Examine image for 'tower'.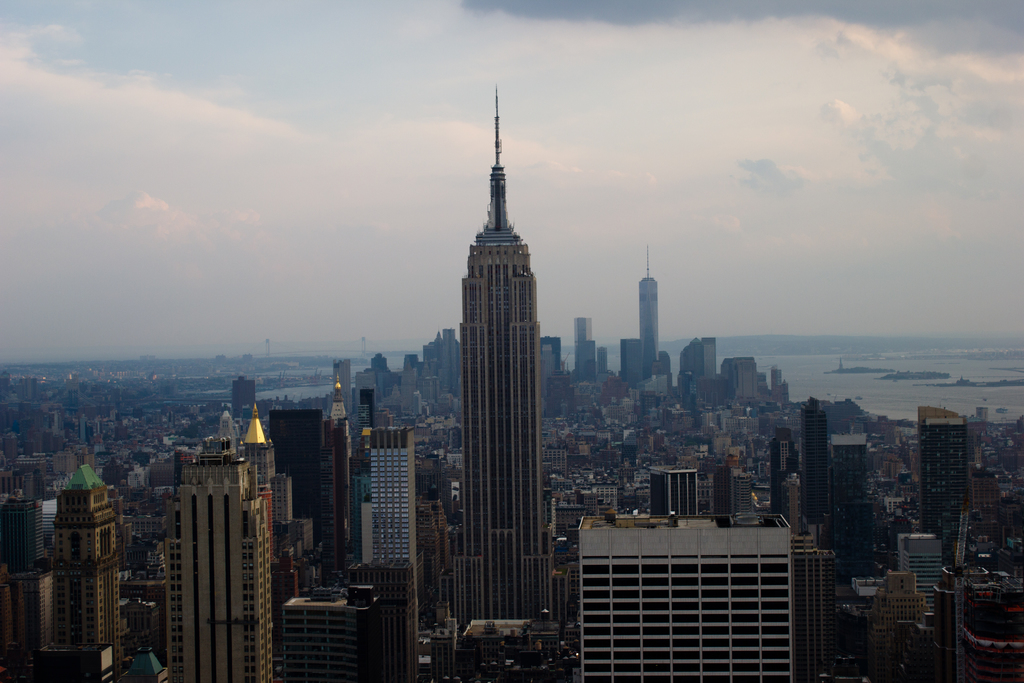
Examination result: (243,401,285,509).
